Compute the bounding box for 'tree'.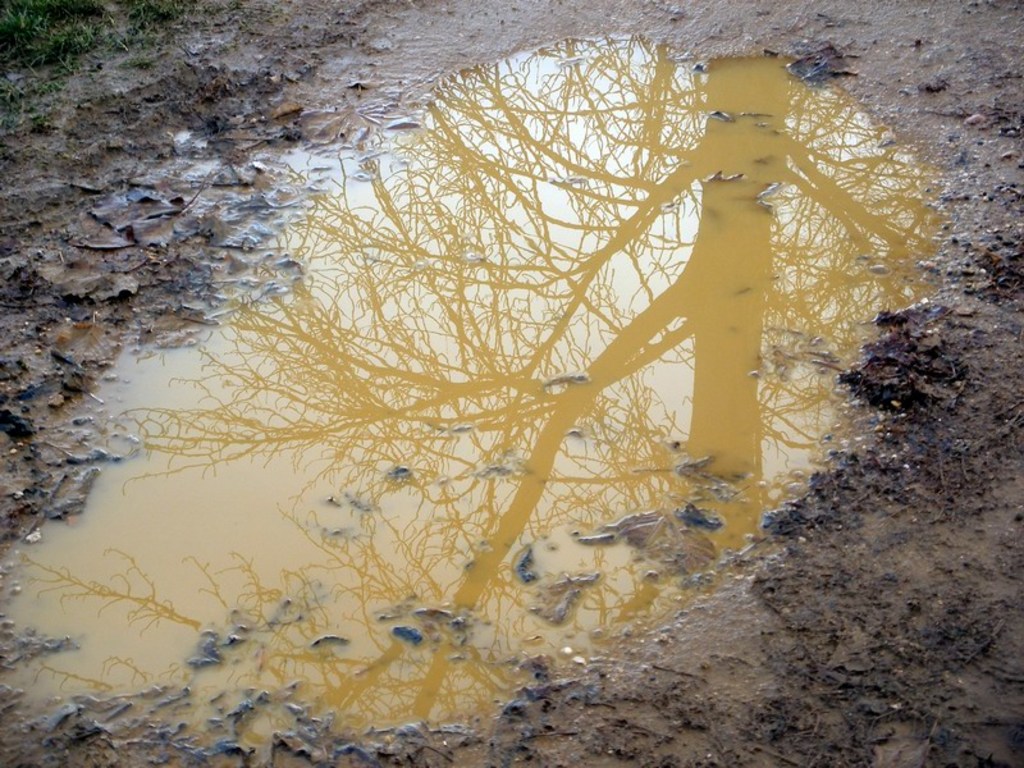
(26, 31, 1023, 634).
